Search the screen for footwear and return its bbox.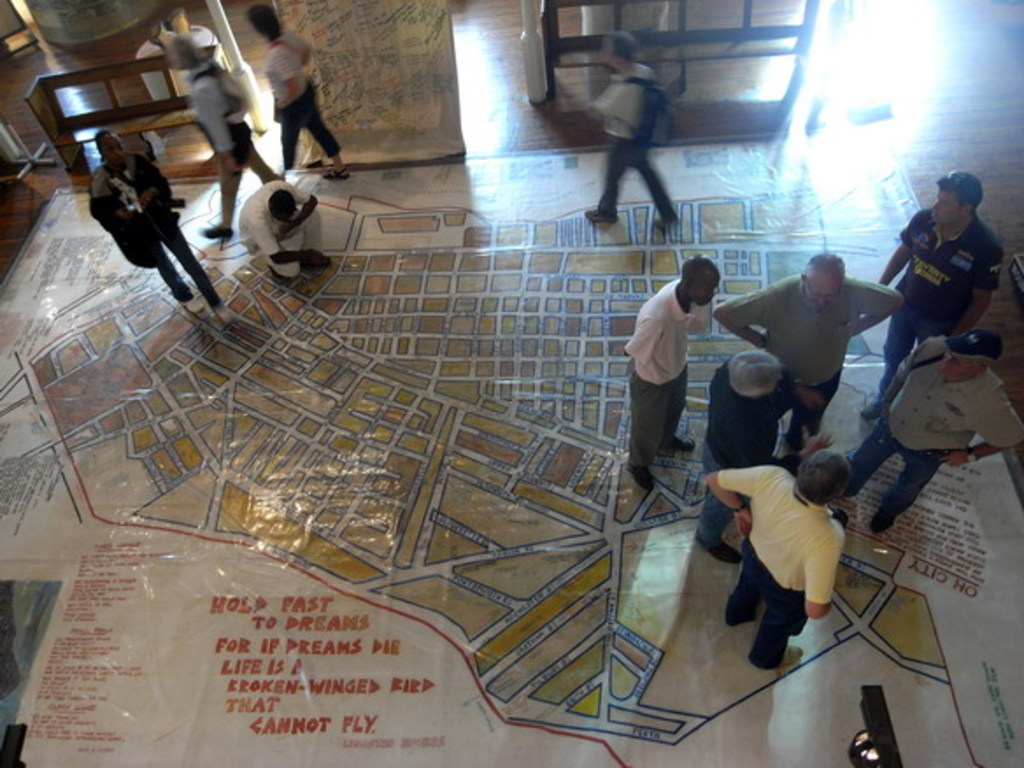
Found: [845, 487, 864, 498].
